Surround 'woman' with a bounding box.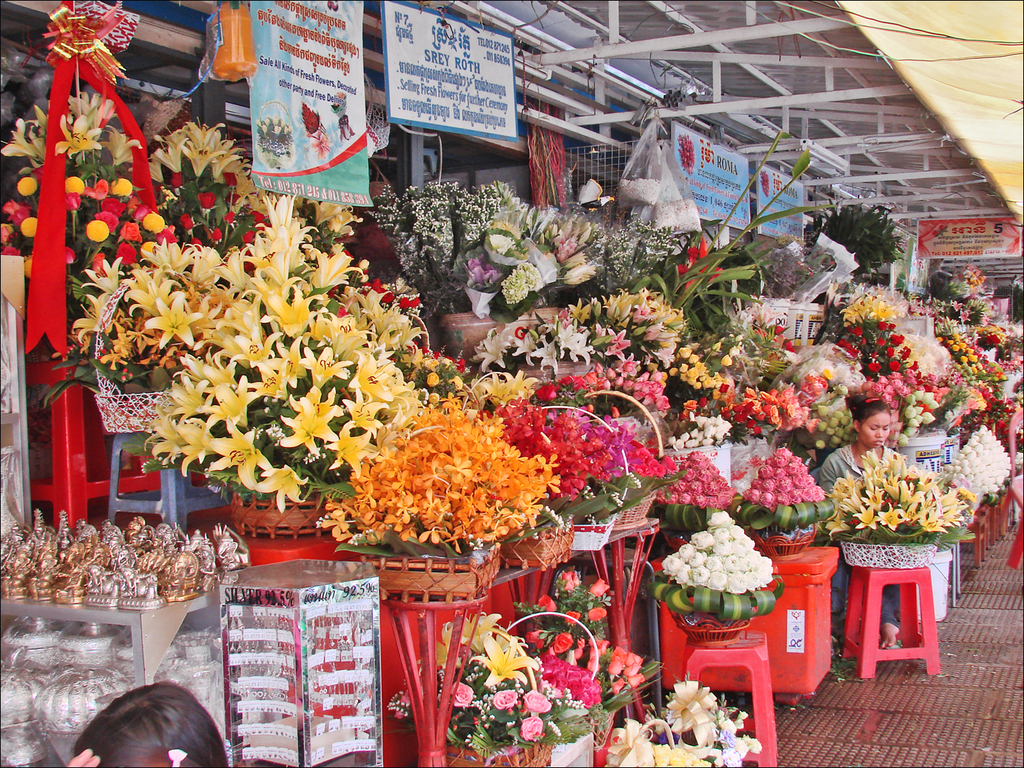
rect(818, 385, 902, 642).
